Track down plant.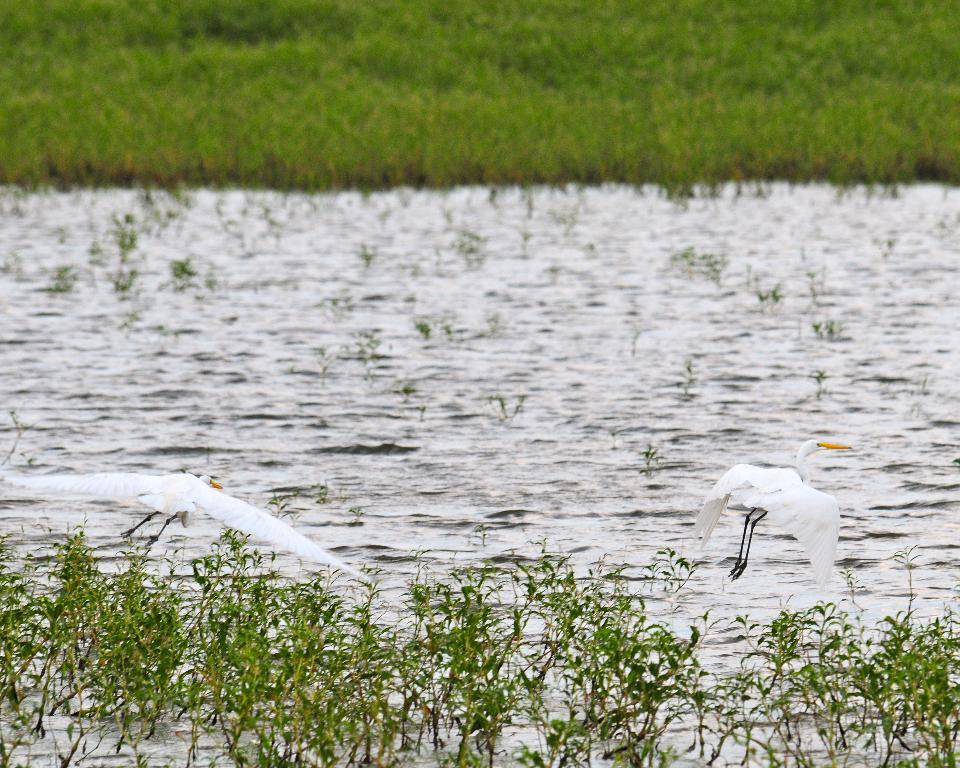
Tracked to box=[683, 240, 699, 276].
